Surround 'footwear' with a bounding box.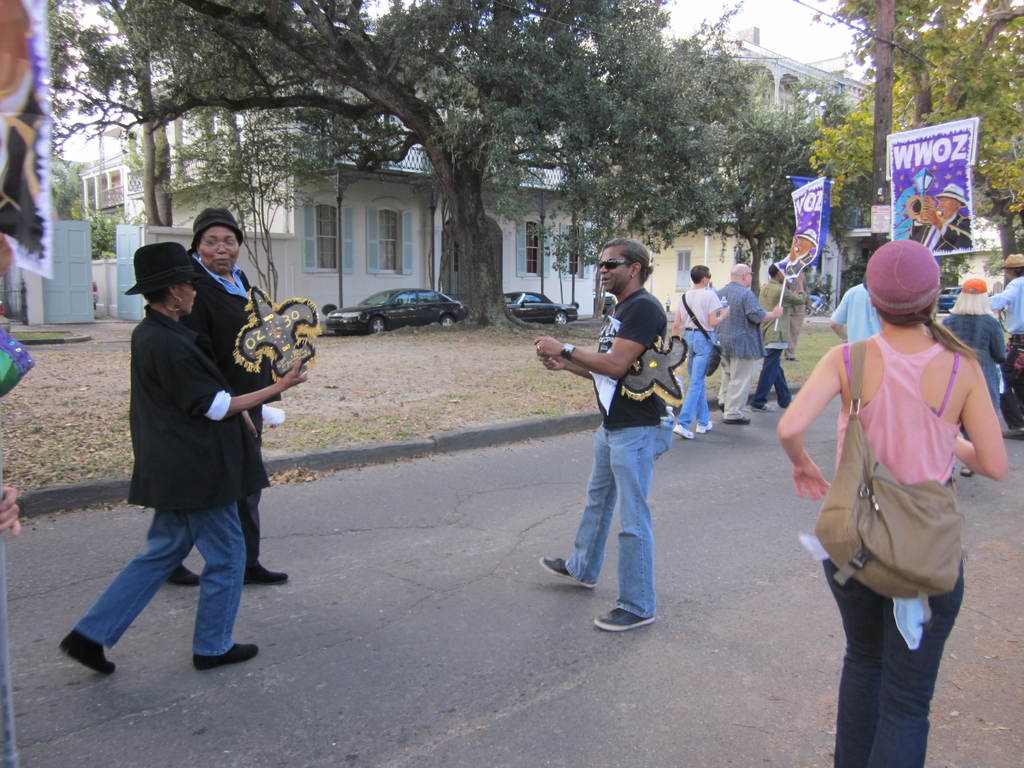
pyautogui.locateOnScreen(675, 423, 693, 440).
